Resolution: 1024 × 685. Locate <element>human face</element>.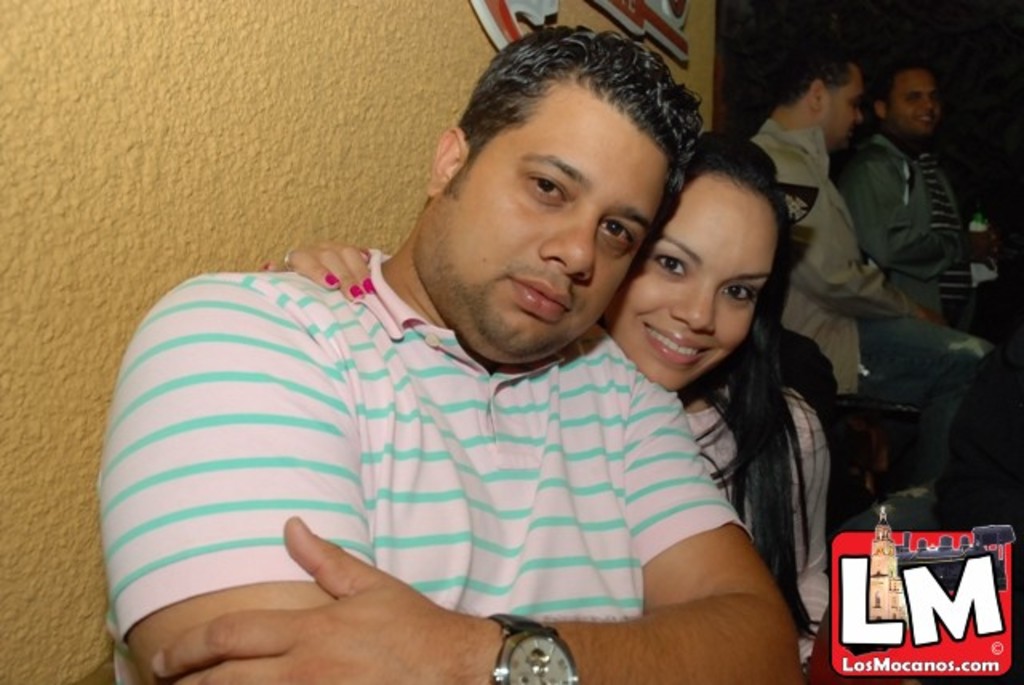
rect(606, 176, 774, 389).
